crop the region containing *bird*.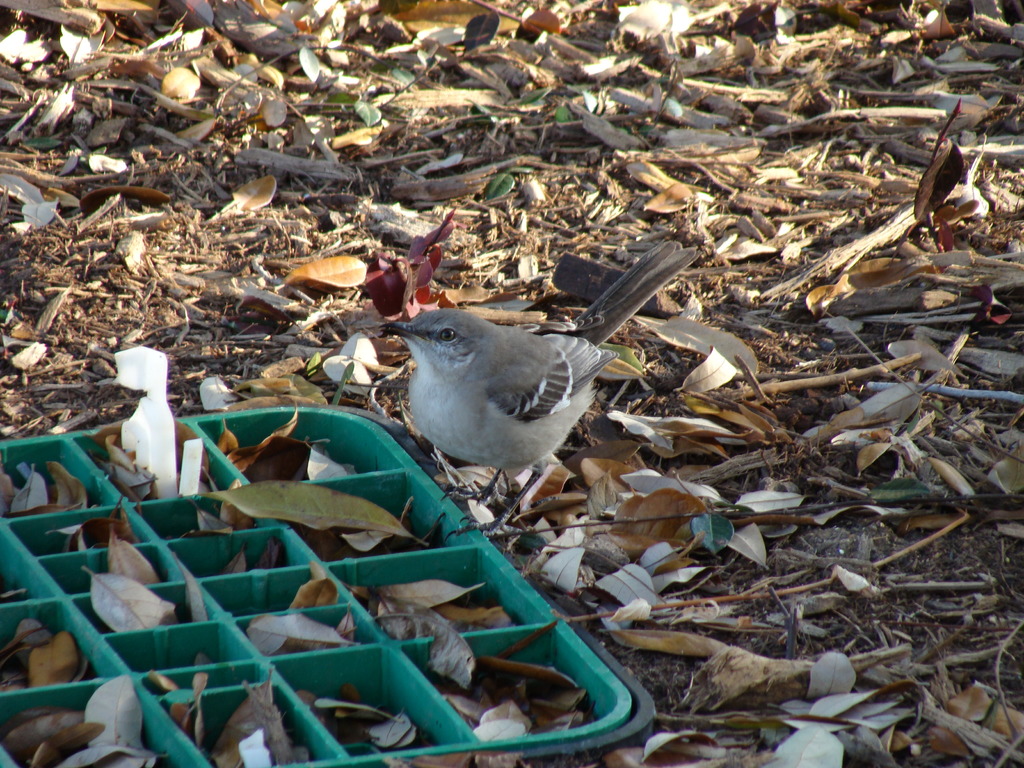
Crop region: bbox=[372, 258, 662, 506].
